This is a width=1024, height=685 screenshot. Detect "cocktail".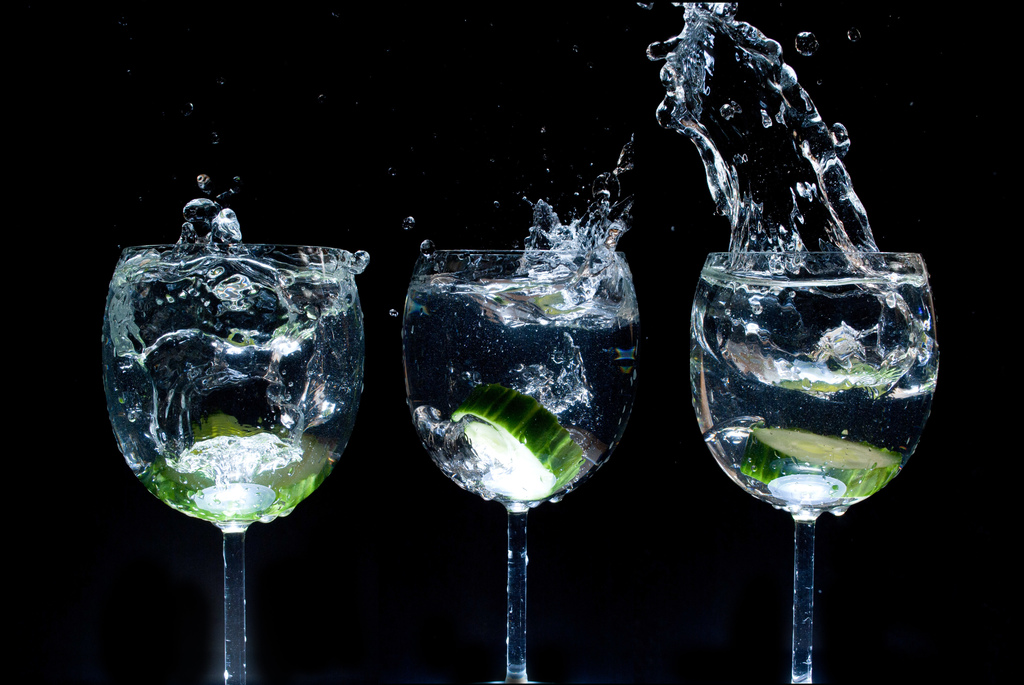
98:247:362:684.
